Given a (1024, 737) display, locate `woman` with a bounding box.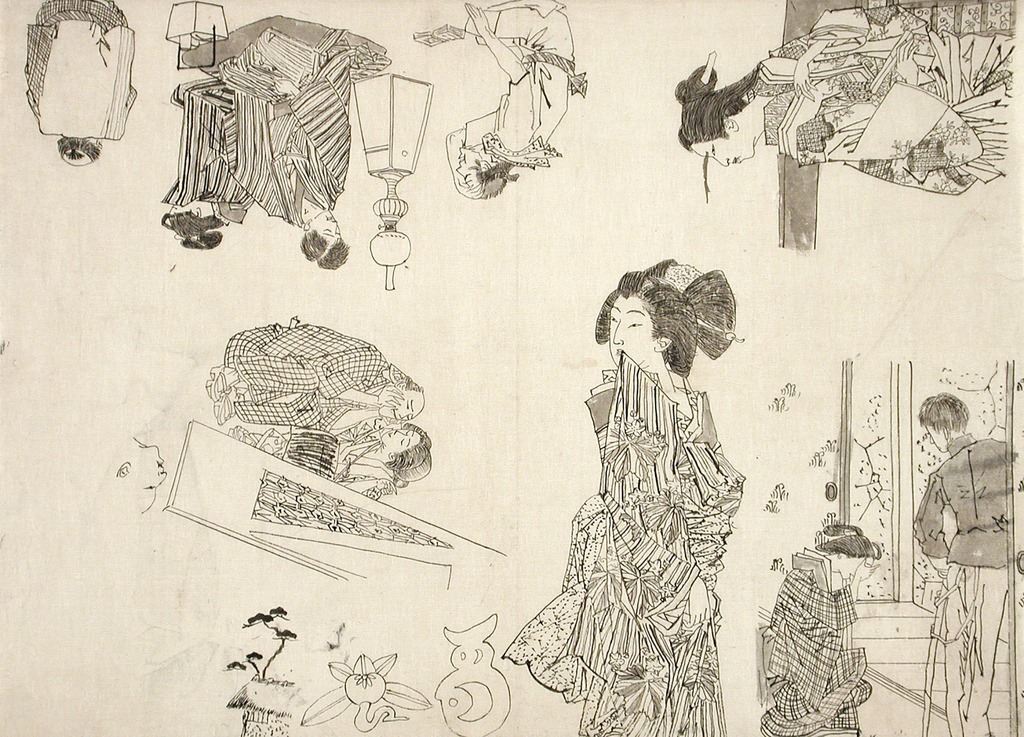
Located: [x1=502, y1=259, x2=740, y2=736].
